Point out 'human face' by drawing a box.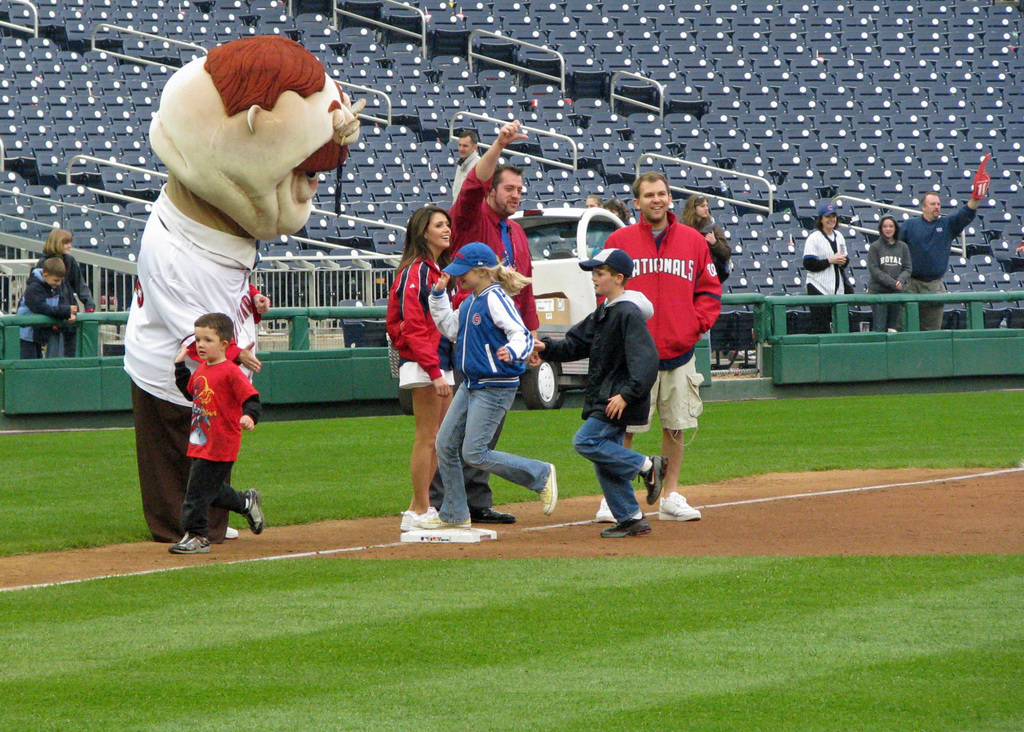
{"x1": 64, "y1": 235, "x2": 72, "y2": 255}.
